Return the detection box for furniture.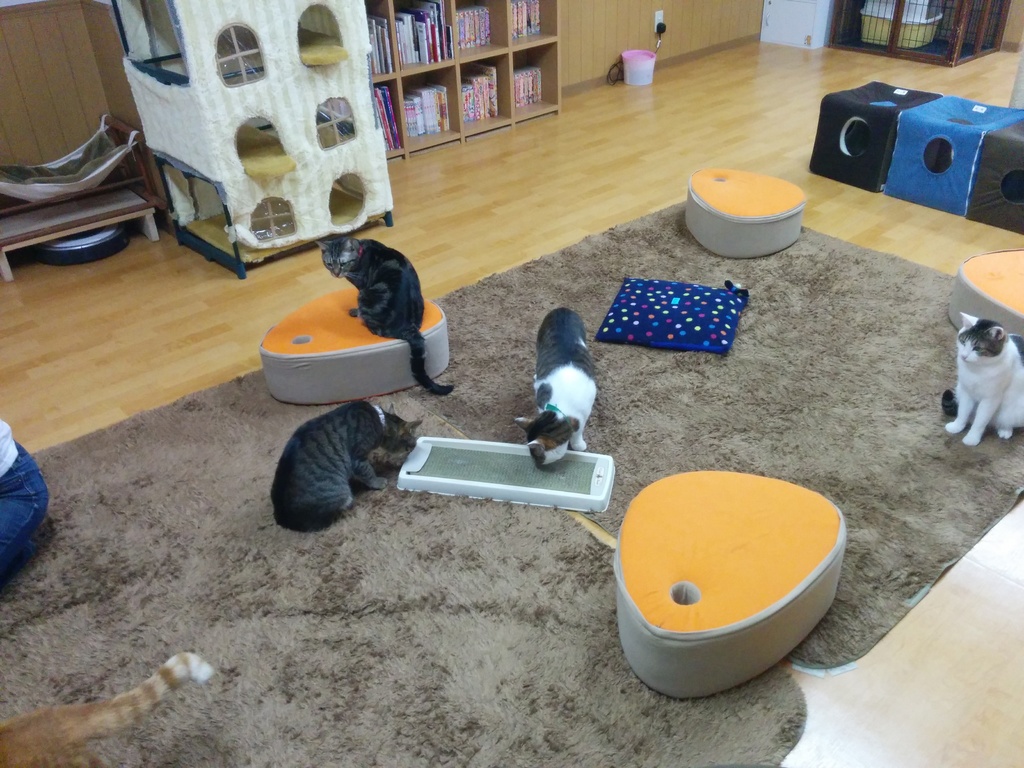
locate(3, 106, 168, 287).
